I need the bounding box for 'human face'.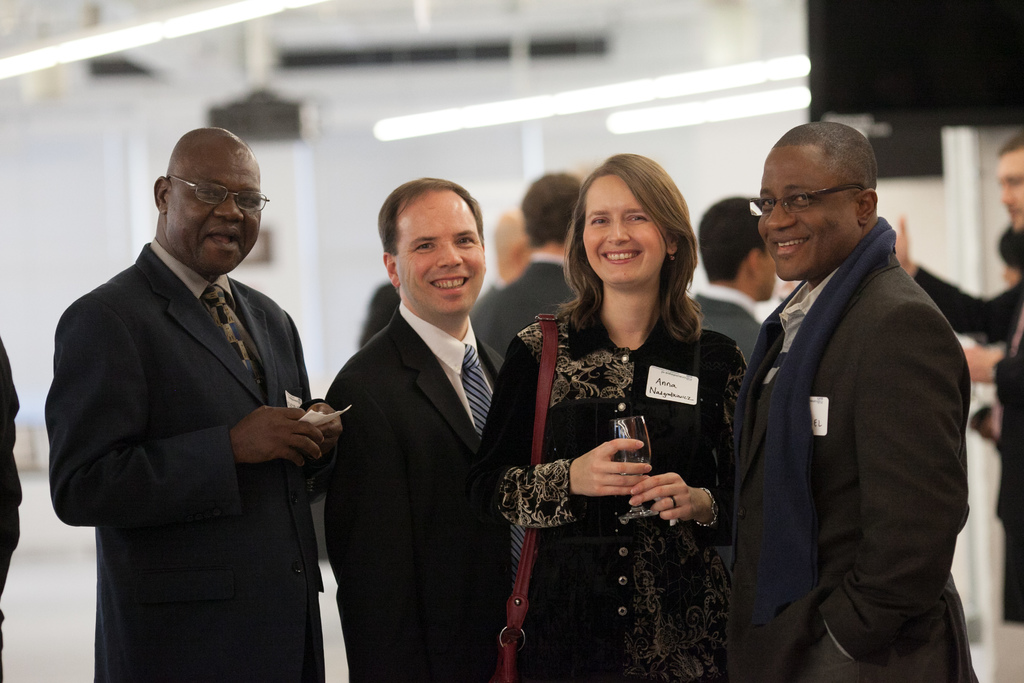
Here it is: <box>754,249,780,299</box>.
